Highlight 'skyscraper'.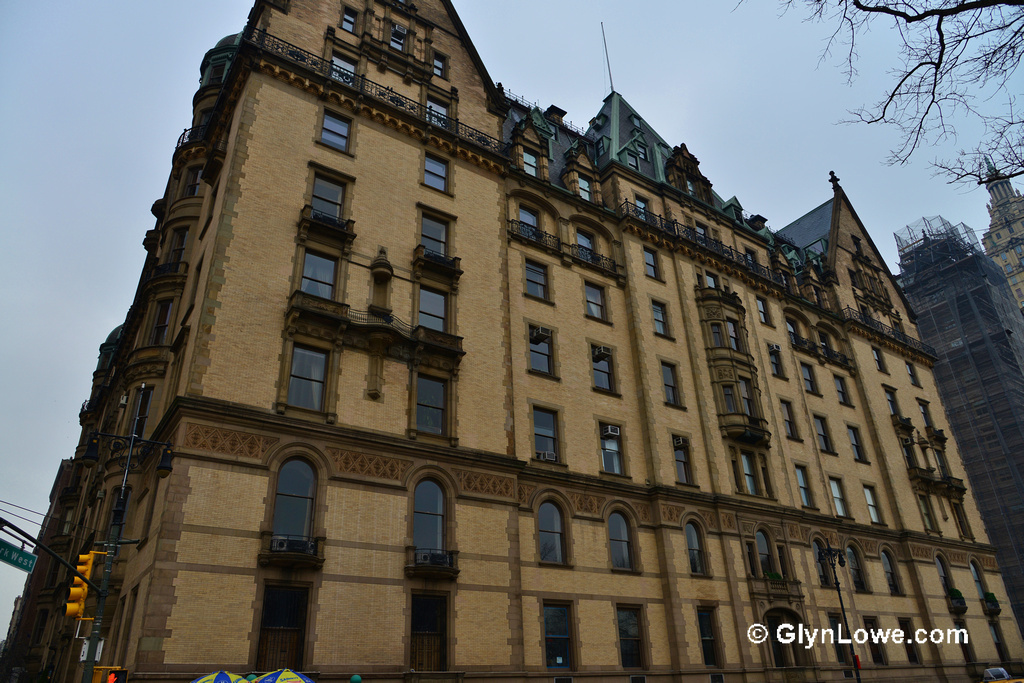
Highlighted region: [981, 145, 1023, 308].
